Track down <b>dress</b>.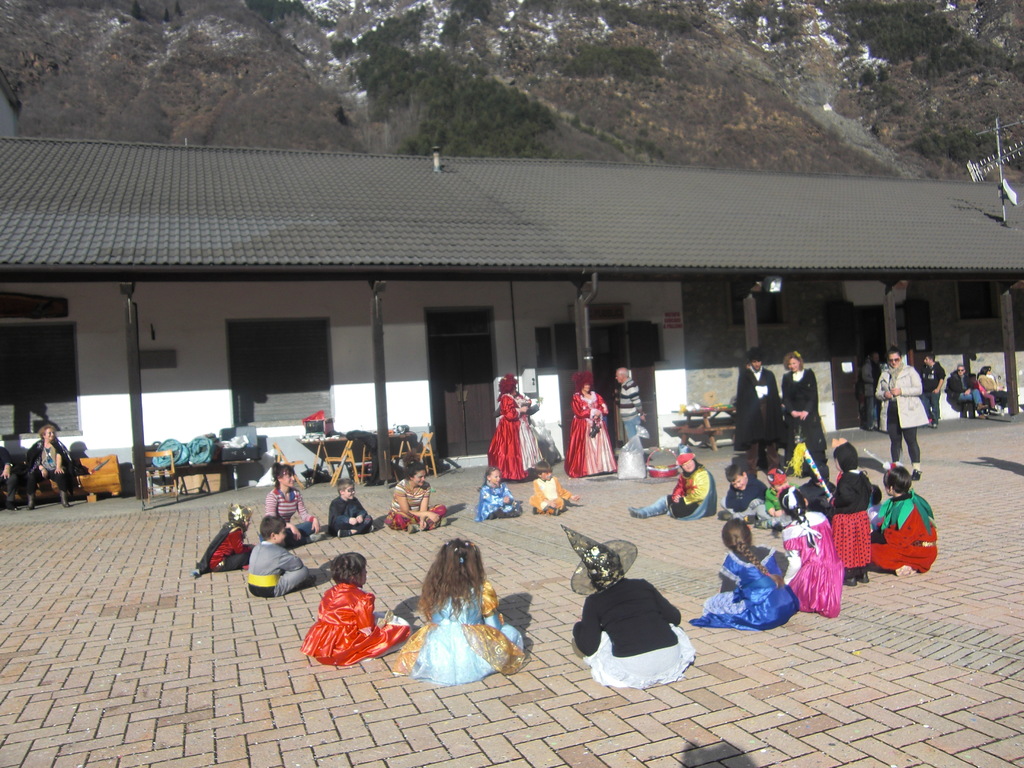
Tracked to (564,393,616,480).
